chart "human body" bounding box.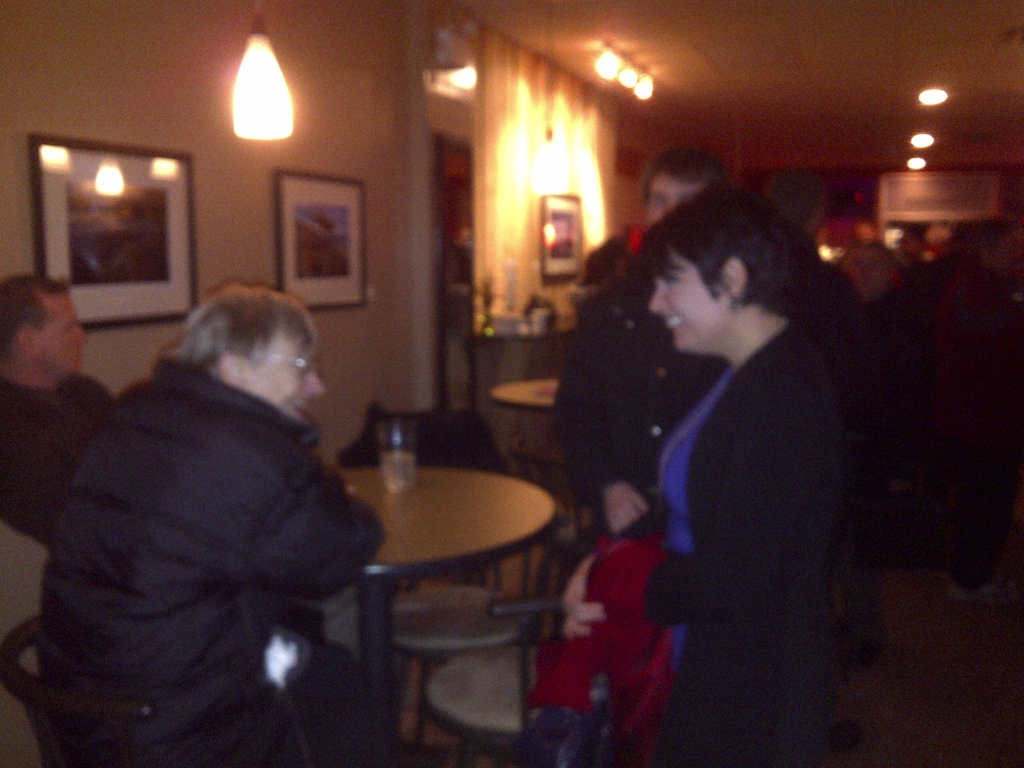
Charted: x1=52 y1=252 x2=380 y2=765.
